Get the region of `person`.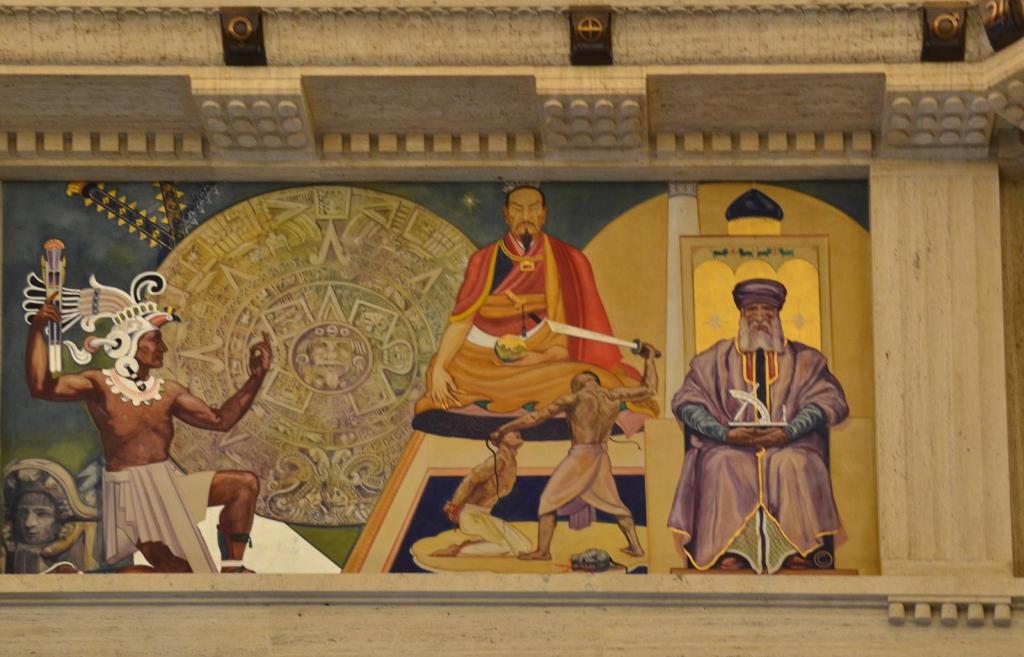
(left=0, top=458, right=106, bottom=574).
